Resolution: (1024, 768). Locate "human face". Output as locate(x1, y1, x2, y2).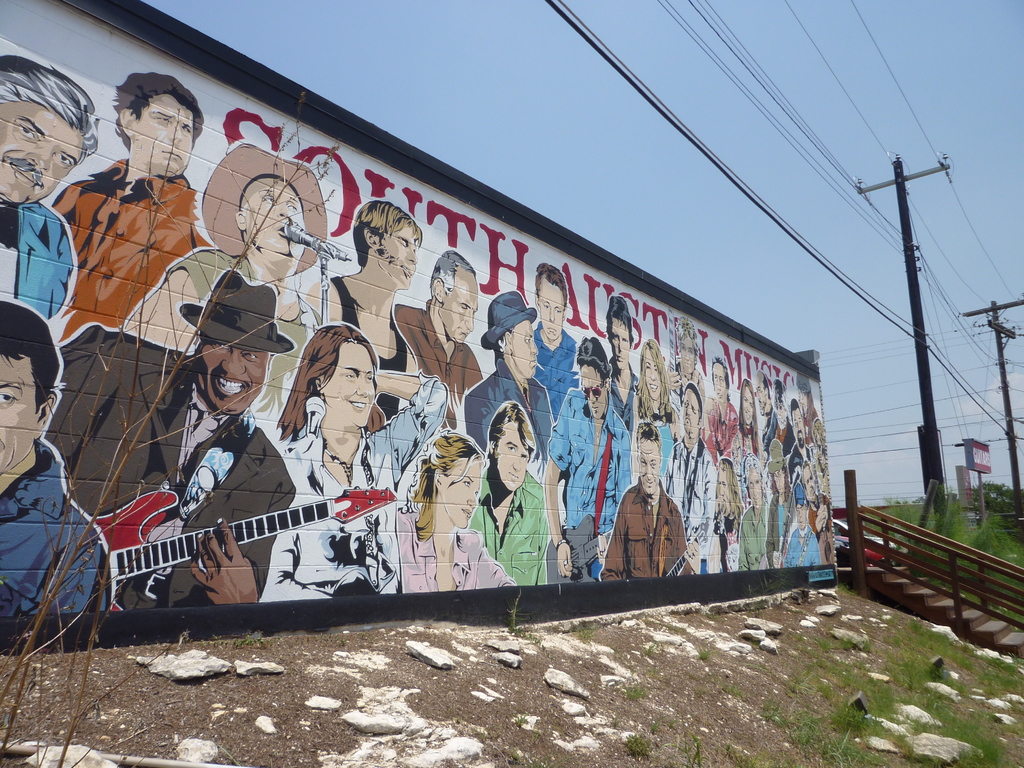
locate(499, 424, 527, 486).
